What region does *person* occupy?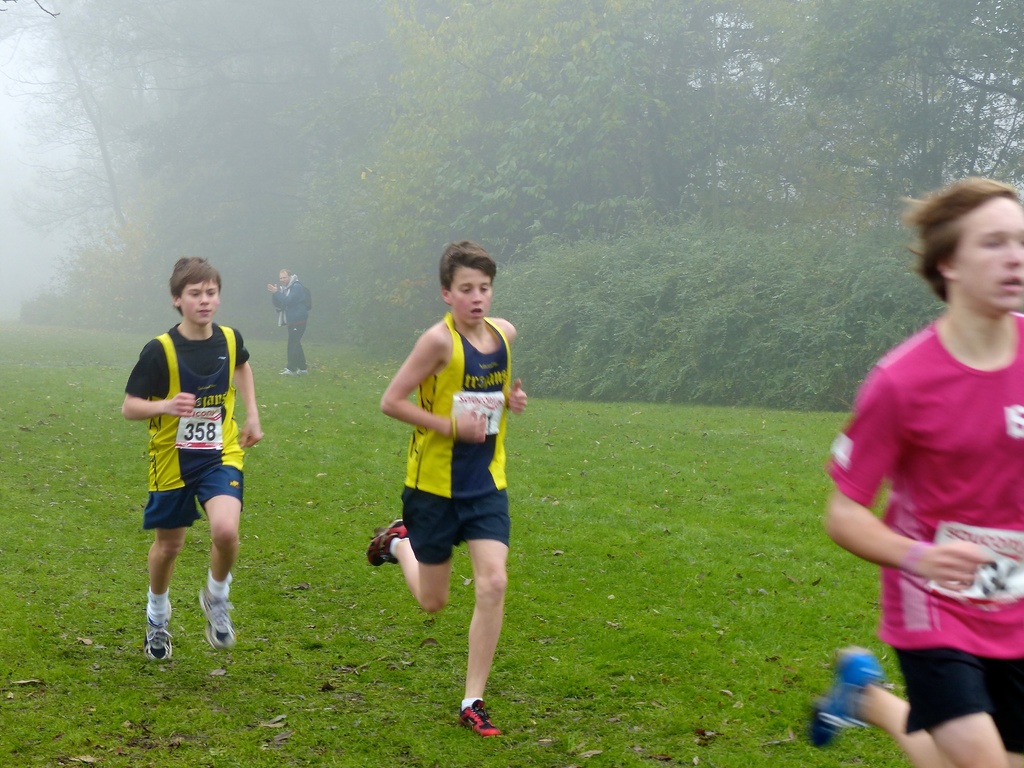
x1=803, y1=172, x2=1023, y2=767.
